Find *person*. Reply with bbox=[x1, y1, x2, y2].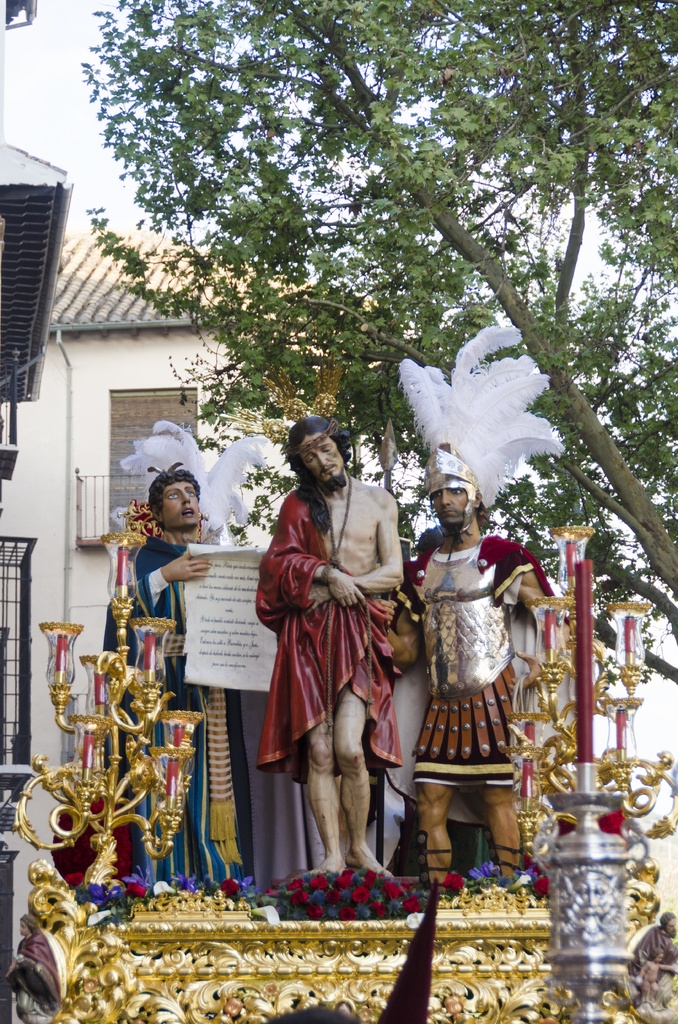
bbox=[617, 919, 677, 1001].
